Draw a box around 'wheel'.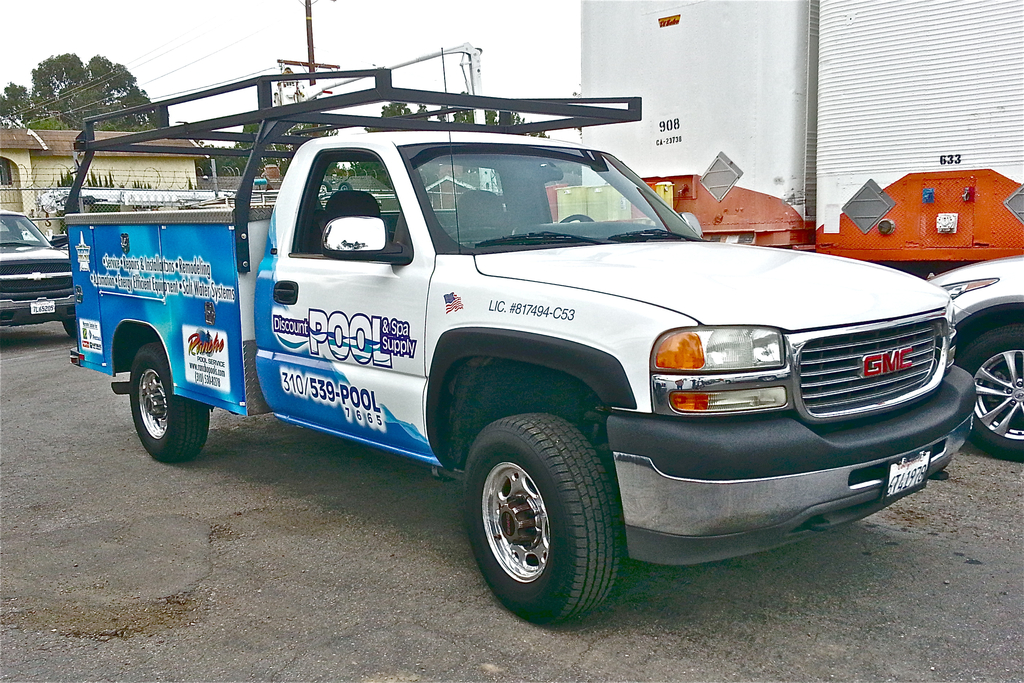
box(557, 210, 596, 222).
